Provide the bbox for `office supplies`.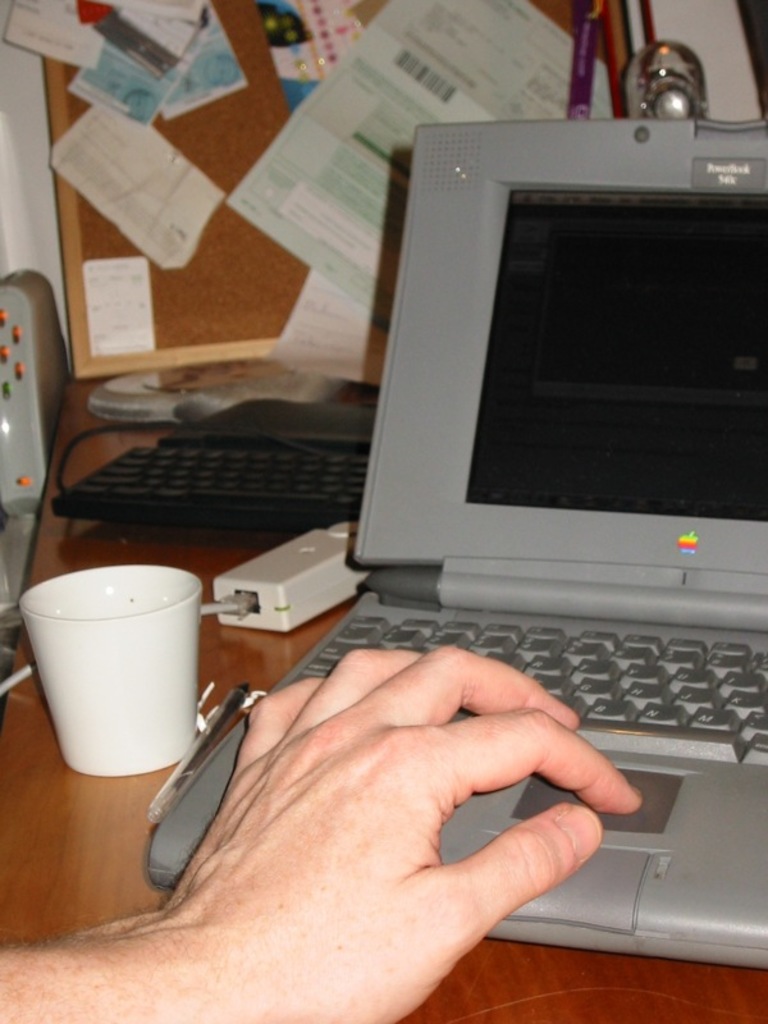
box=[24, 573, 202, 780].
